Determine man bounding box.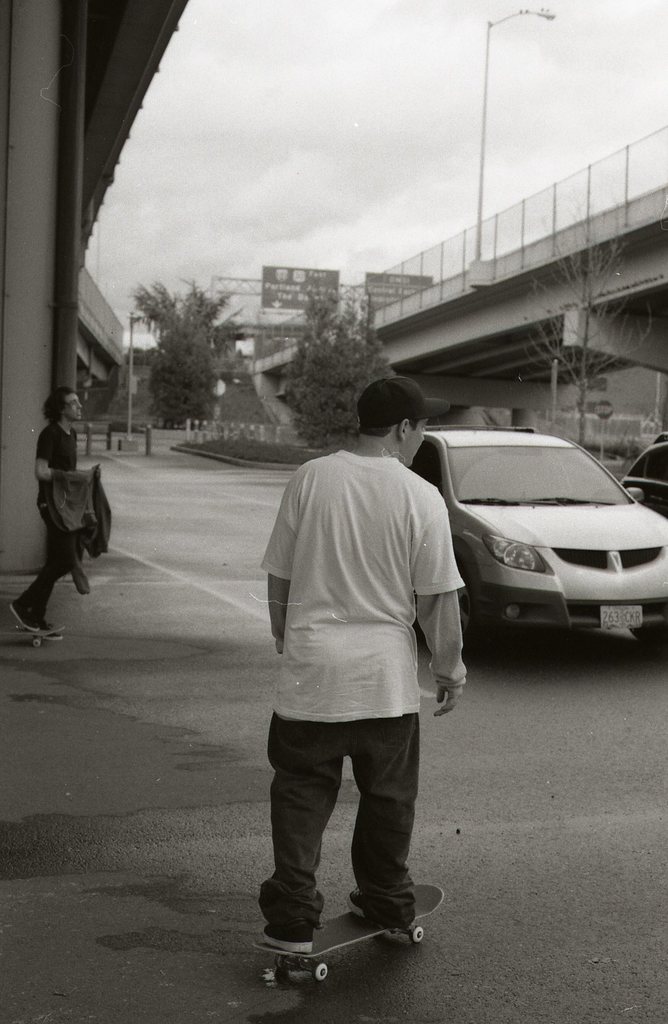
Determined: l=8, t=387, r=103, b=628.
